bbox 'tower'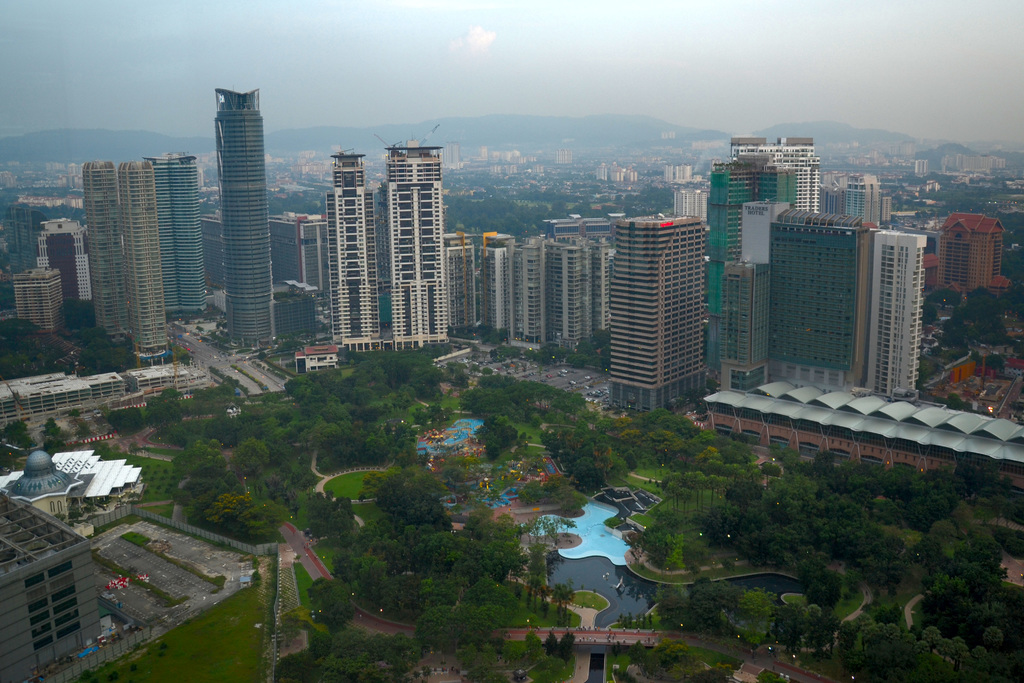
Rect(550, 225, 598, 352)
